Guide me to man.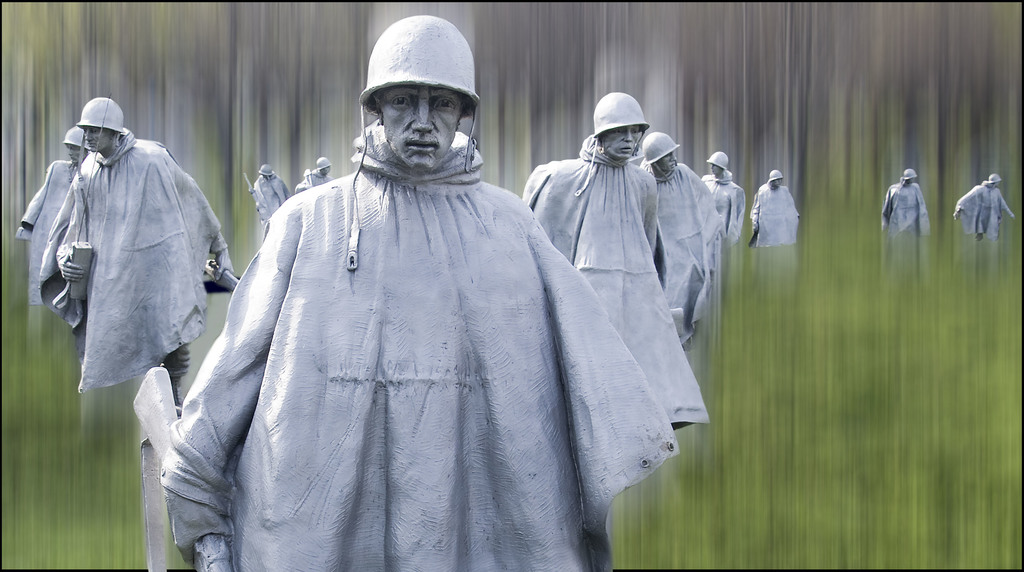
Guidance: BBox(639, 129, 729, 337).
